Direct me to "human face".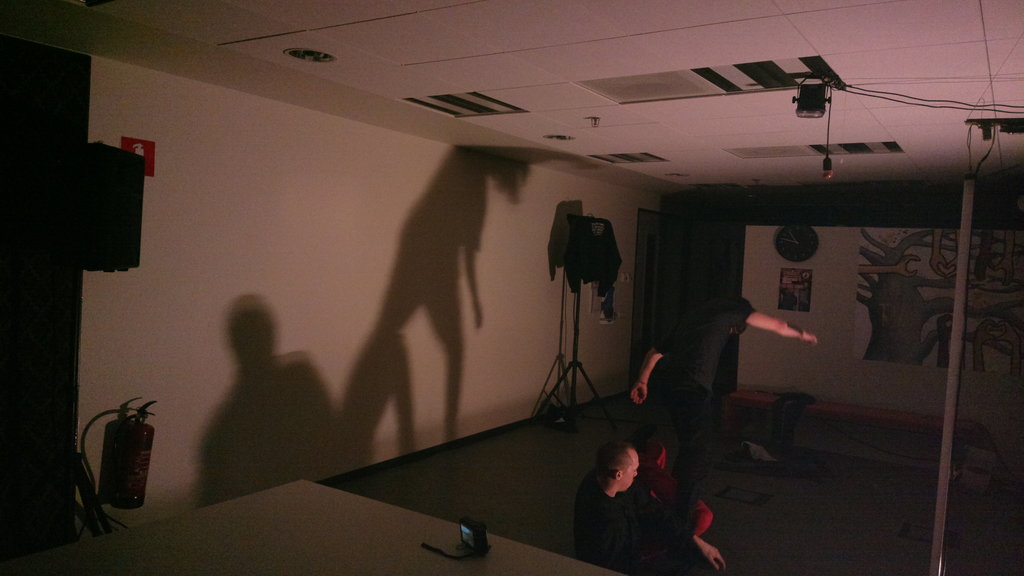
Direction: [621,456,640,495].
